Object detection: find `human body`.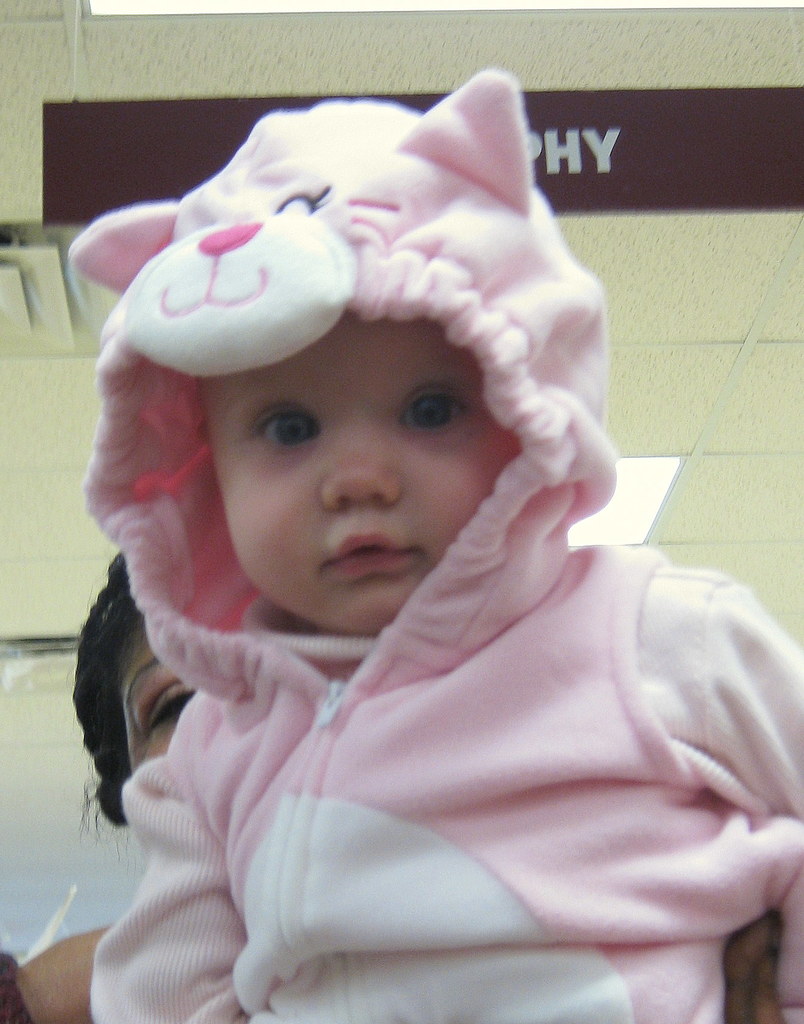
pyautogui.locateOnScreen(1, 129, 795, 1023).
